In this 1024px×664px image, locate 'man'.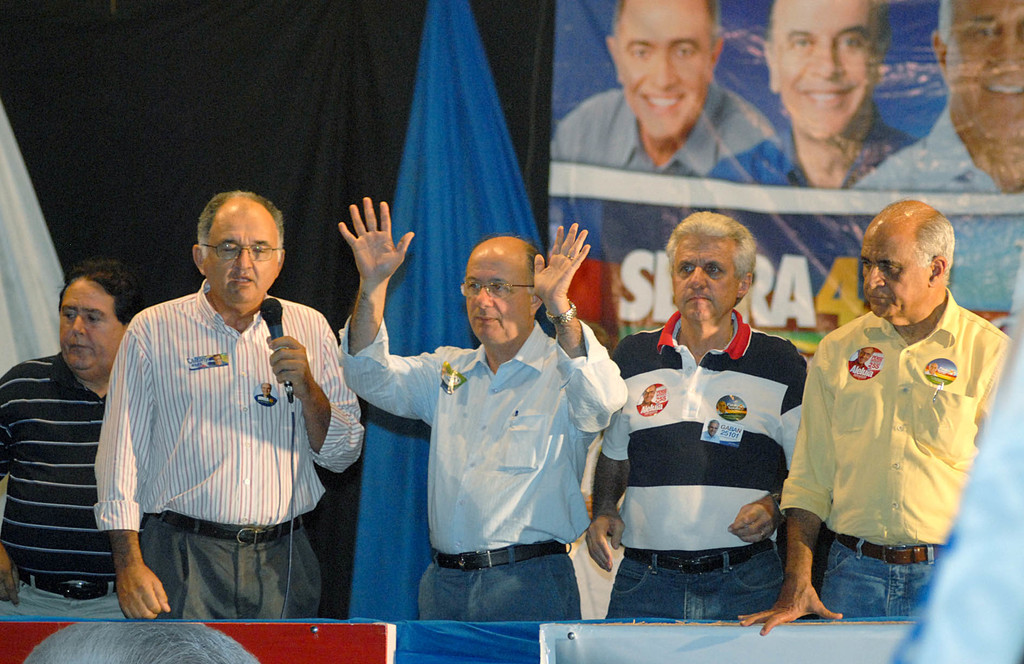
Bounding box: (left=584, top=207, right=806, bottom=617).
